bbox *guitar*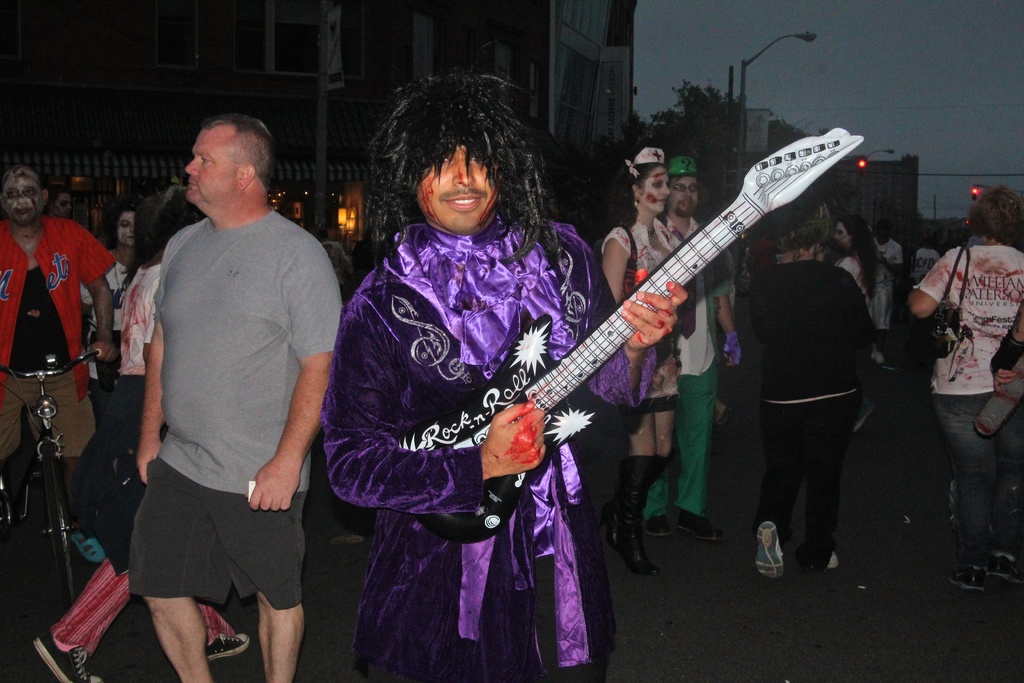
[x1=395, y1=131, x2=860, y2=547]
